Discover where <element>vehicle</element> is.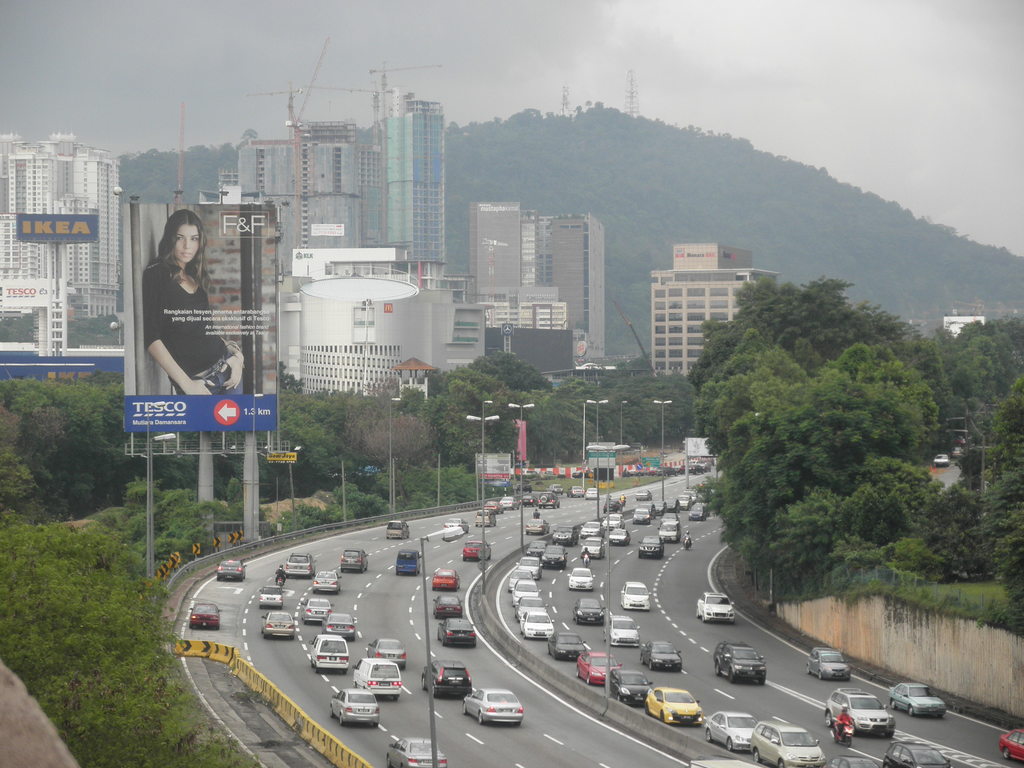
Discovered at box=[461, 685, 527, 728].
